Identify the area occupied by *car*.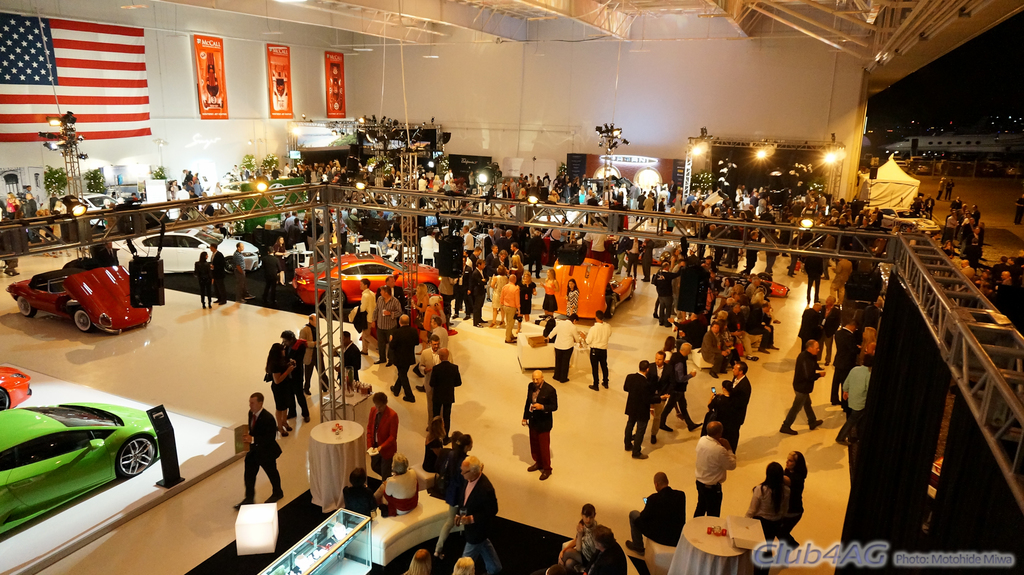
Area: bbox=(868, 205, 941, 234).
